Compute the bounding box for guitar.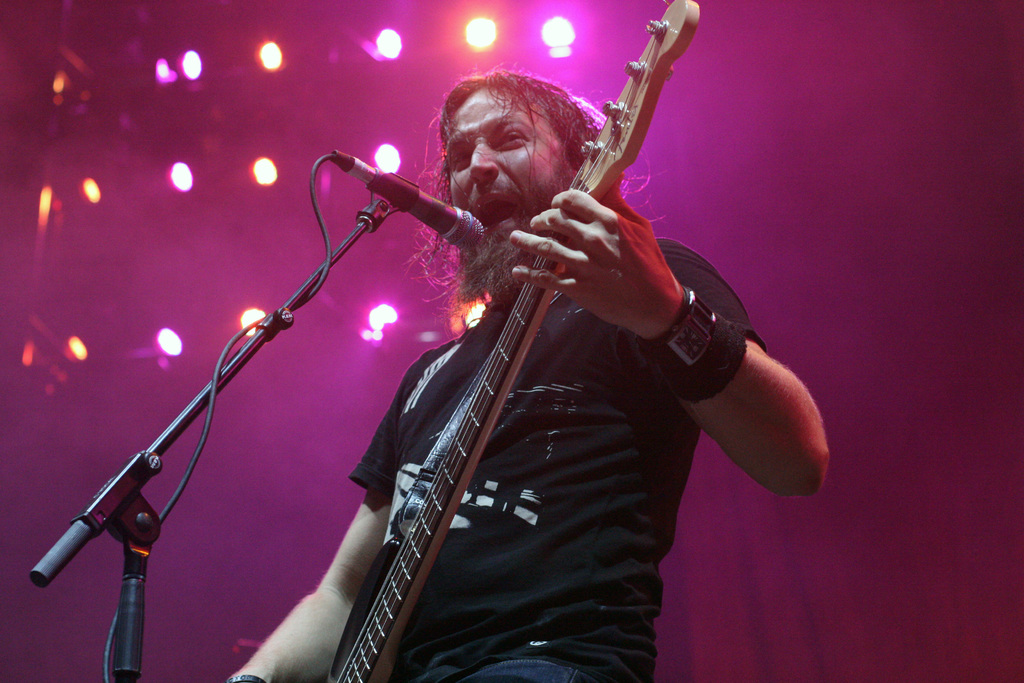
bbox=[296, 96, 688, 682].
